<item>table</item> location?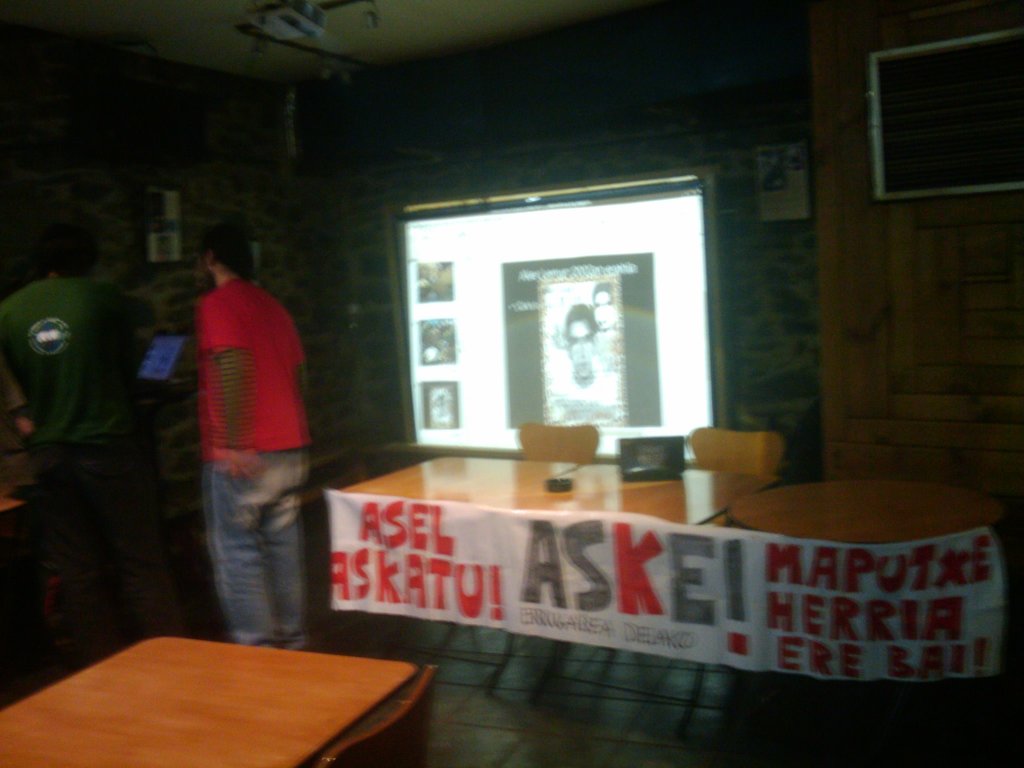
left=728, top=474, right=996, bottom=765
